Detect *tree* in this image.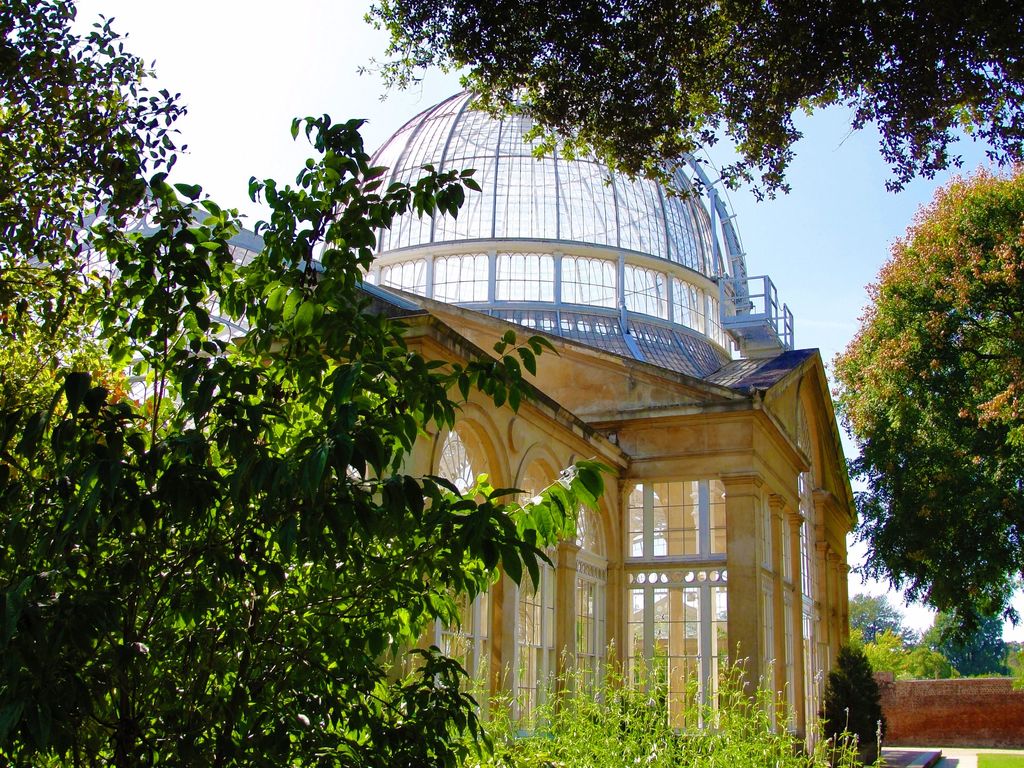
Detection: [x1=923, y1=602, x2=1010, y2=680].
